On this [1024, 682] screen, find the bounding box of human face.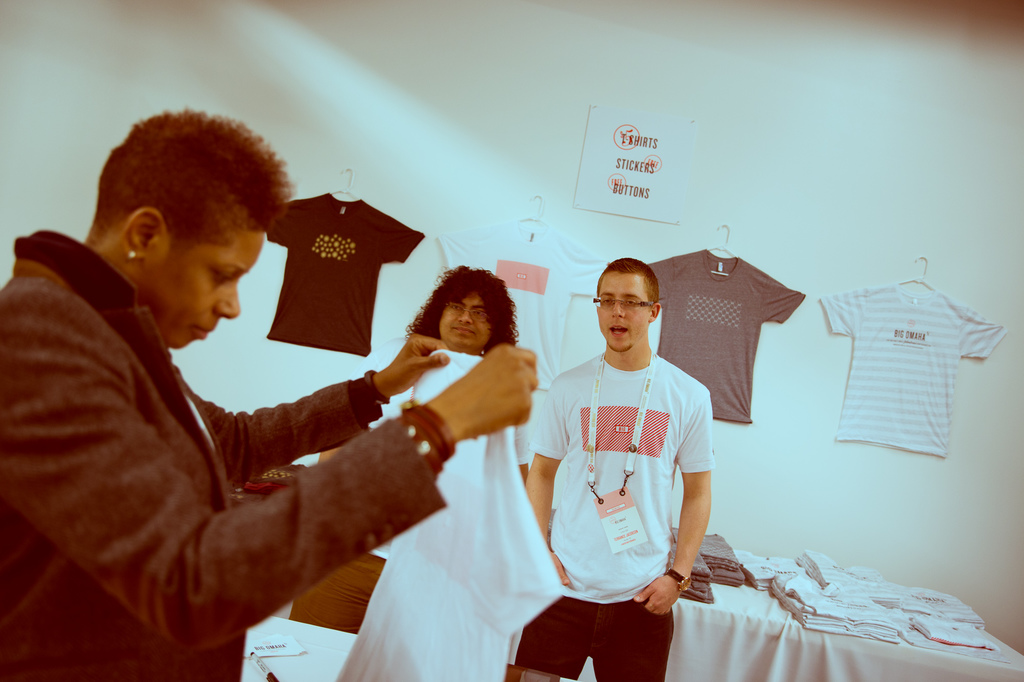
Bounding box: <region>593, 276, 652, 353</region>.
